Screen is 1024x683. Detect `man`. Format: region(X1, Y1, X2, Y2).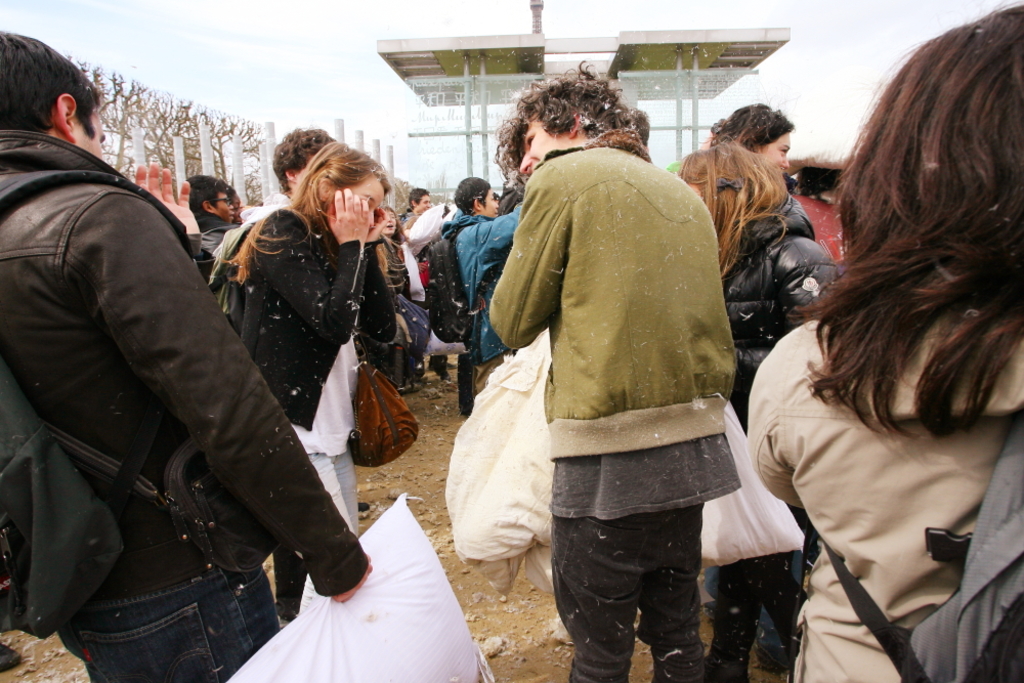
region(204, 120, 345, 341).
